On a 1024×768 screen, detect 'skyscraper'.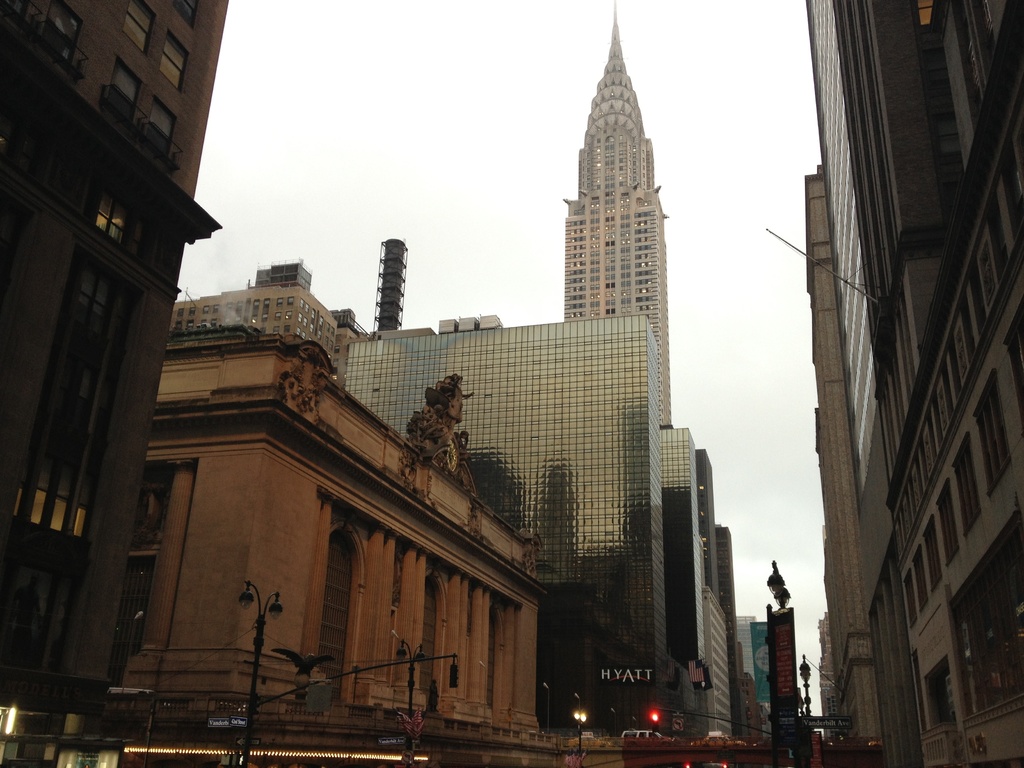
bbox(118, 305, 560, 710).
